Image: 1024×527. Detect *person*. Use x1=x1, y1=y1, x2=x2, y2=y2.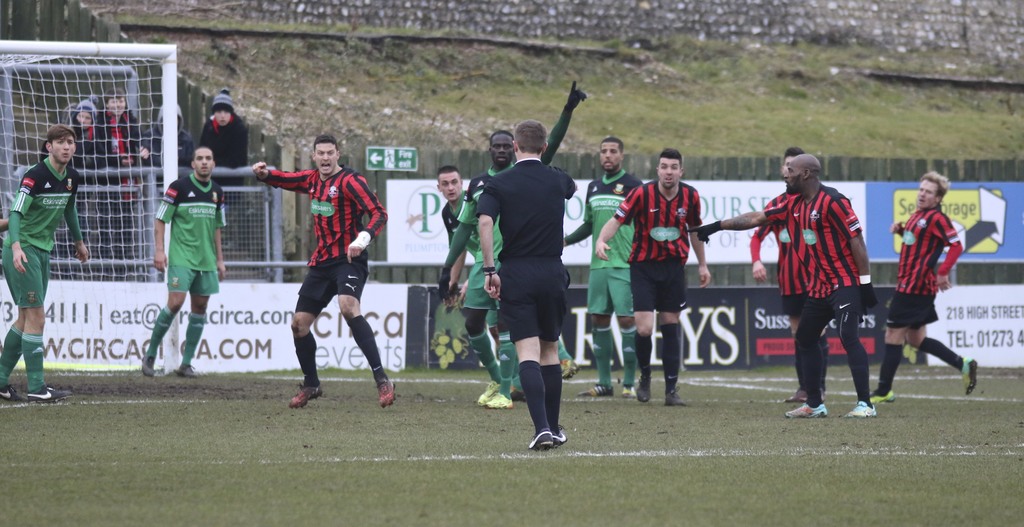
x1=197, y1=87, x2=248, y2=208.
